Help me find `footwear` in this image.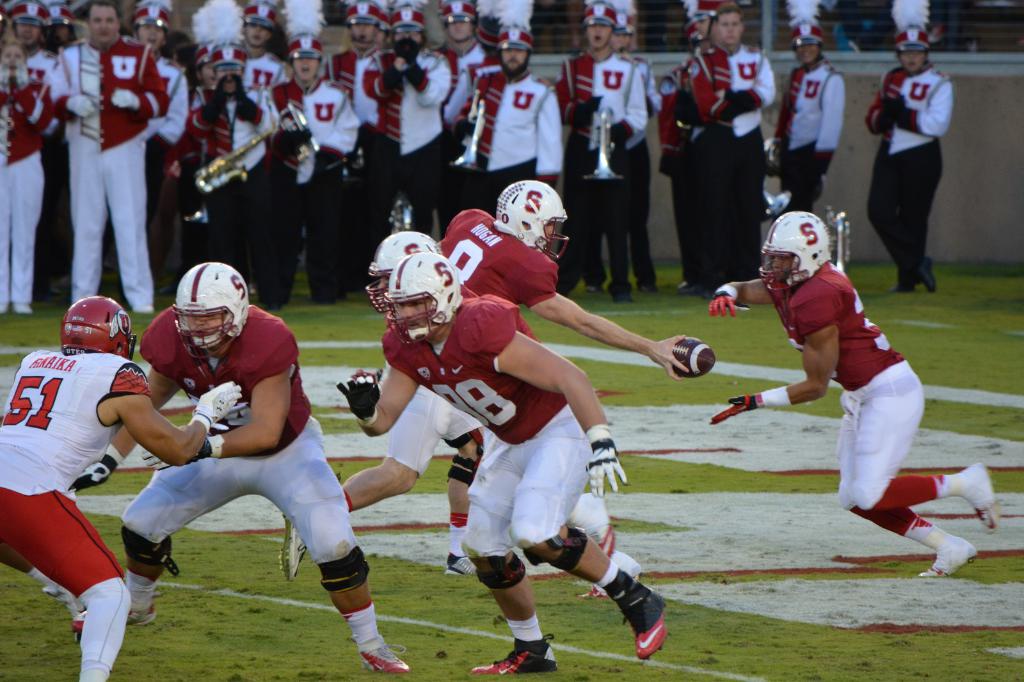
Found it: (left=620, top=582, right=666, bottom=661).
